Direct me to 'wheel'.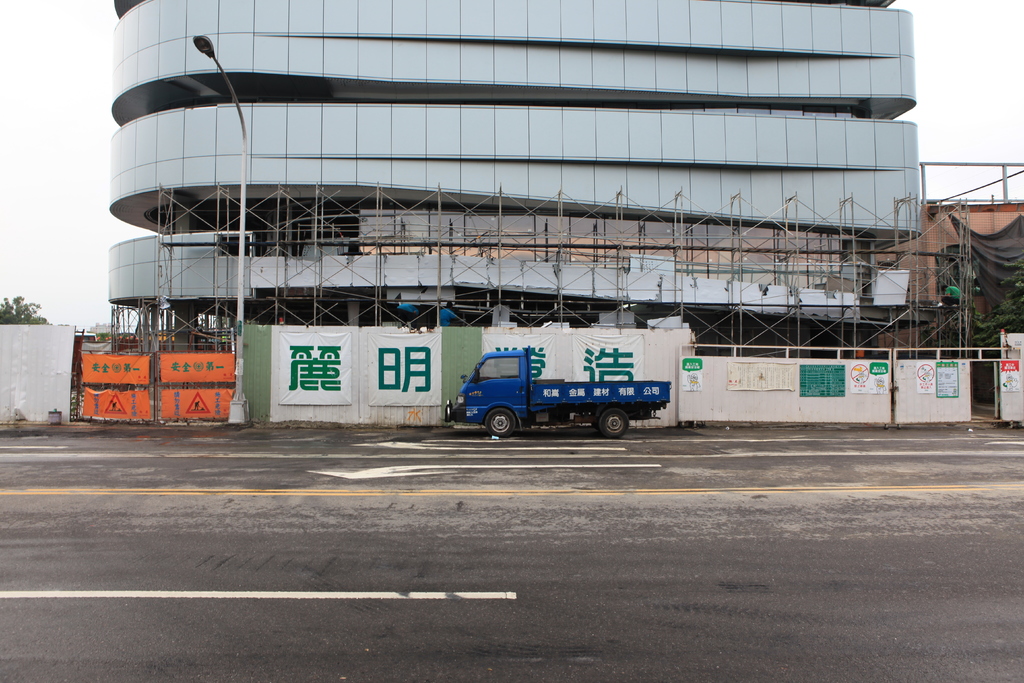
Direction: [484, 407, 515, 434].
